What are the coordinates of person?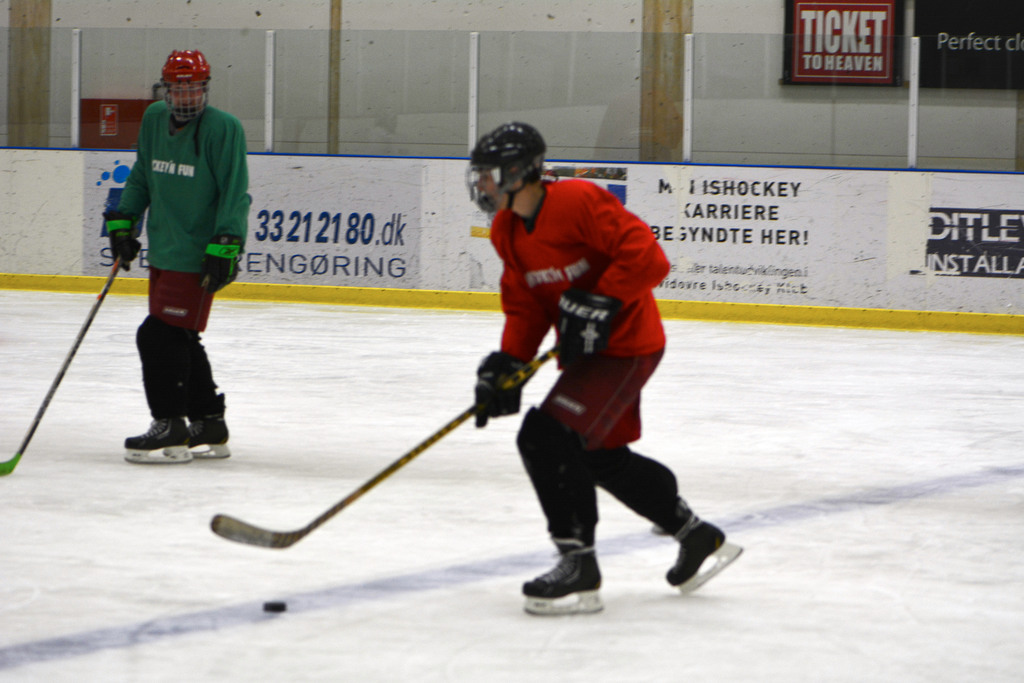
<region>464, 117, 745, 618</region>.
